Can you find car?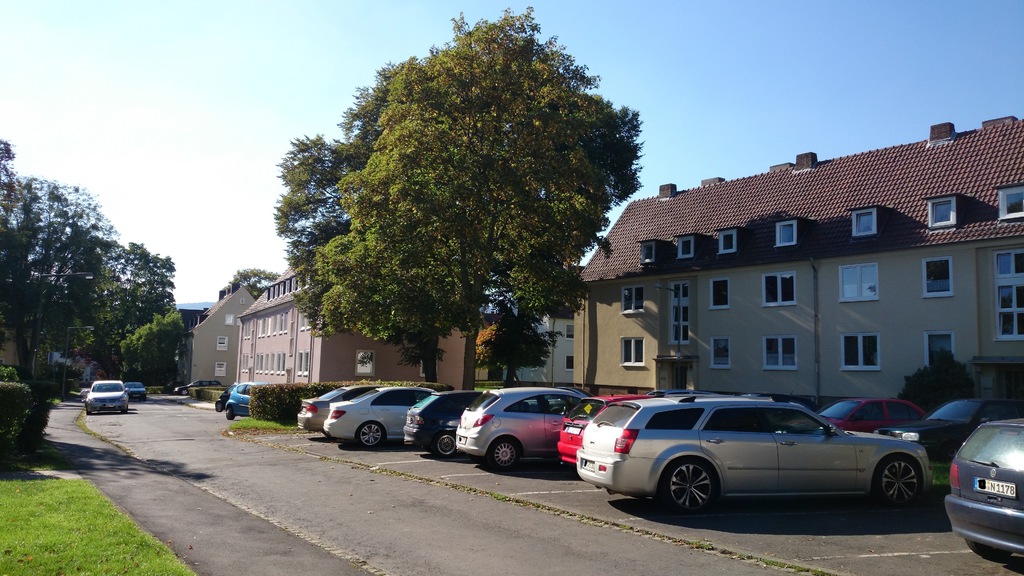
Yes, bounding box: pyautogui.locateOnScreen(212, 381, 238, 410).
